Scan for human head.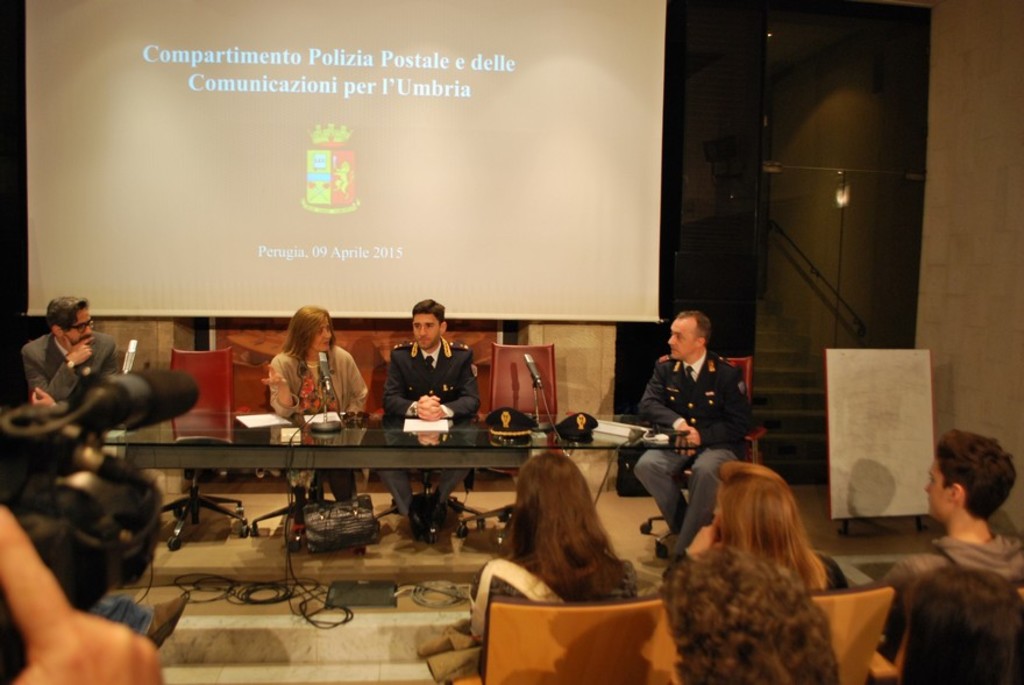
Scan result: x1=898 y1=570 x2=1023 y2=684.
